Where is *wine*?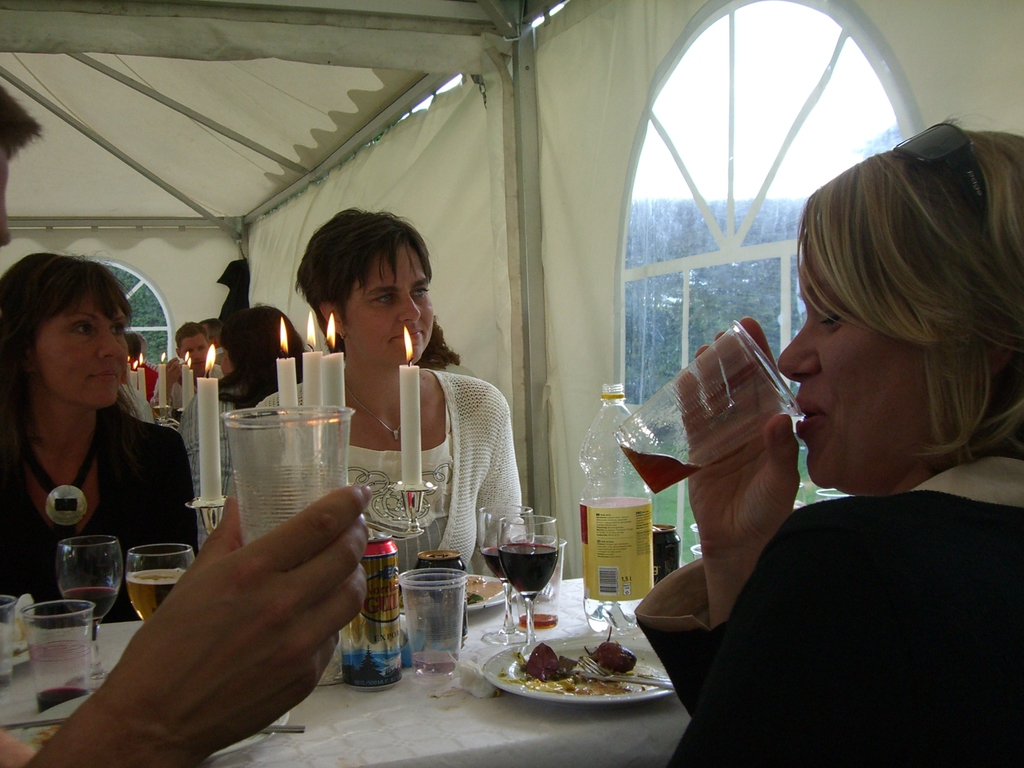
bbox(61, 587, 114, 625).
